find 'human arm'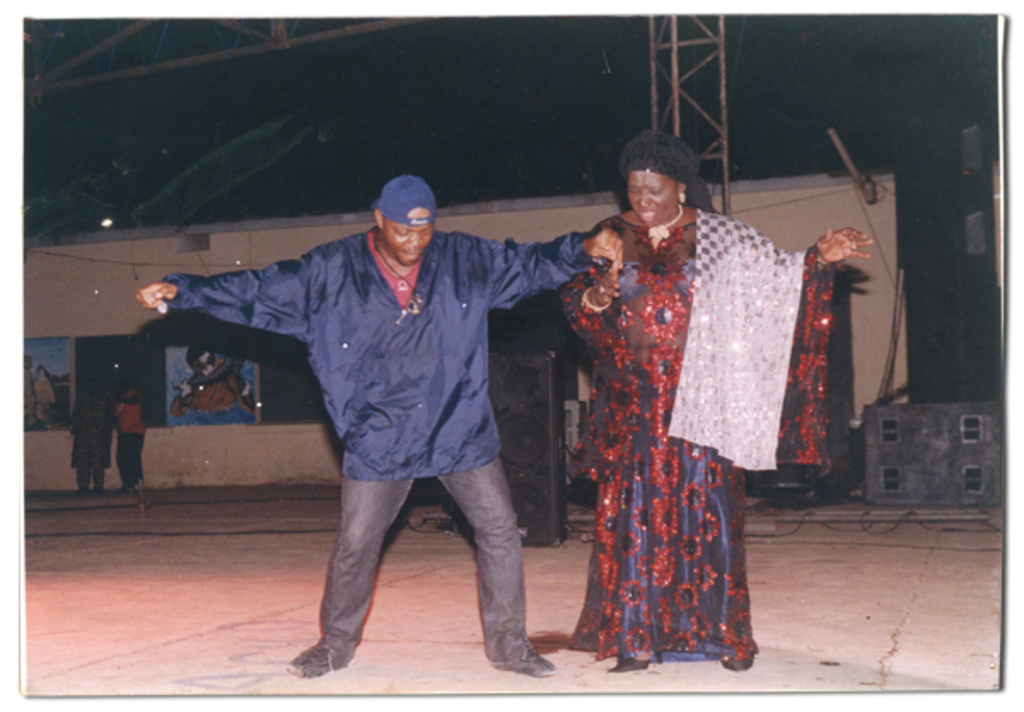
bbox=[140, 254, 307, 309]
